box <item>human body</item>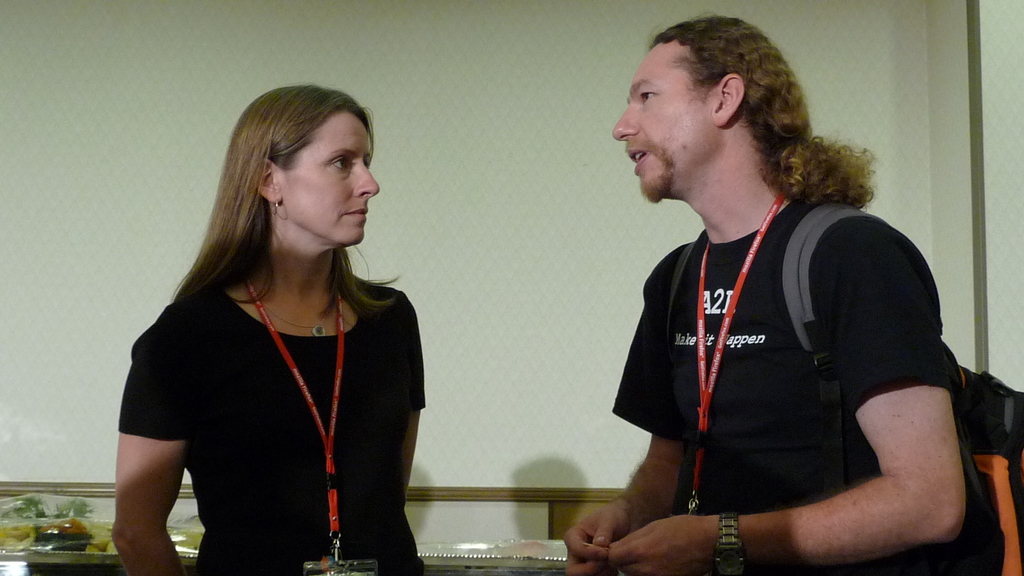
locate(114, 78, 431, 575)
